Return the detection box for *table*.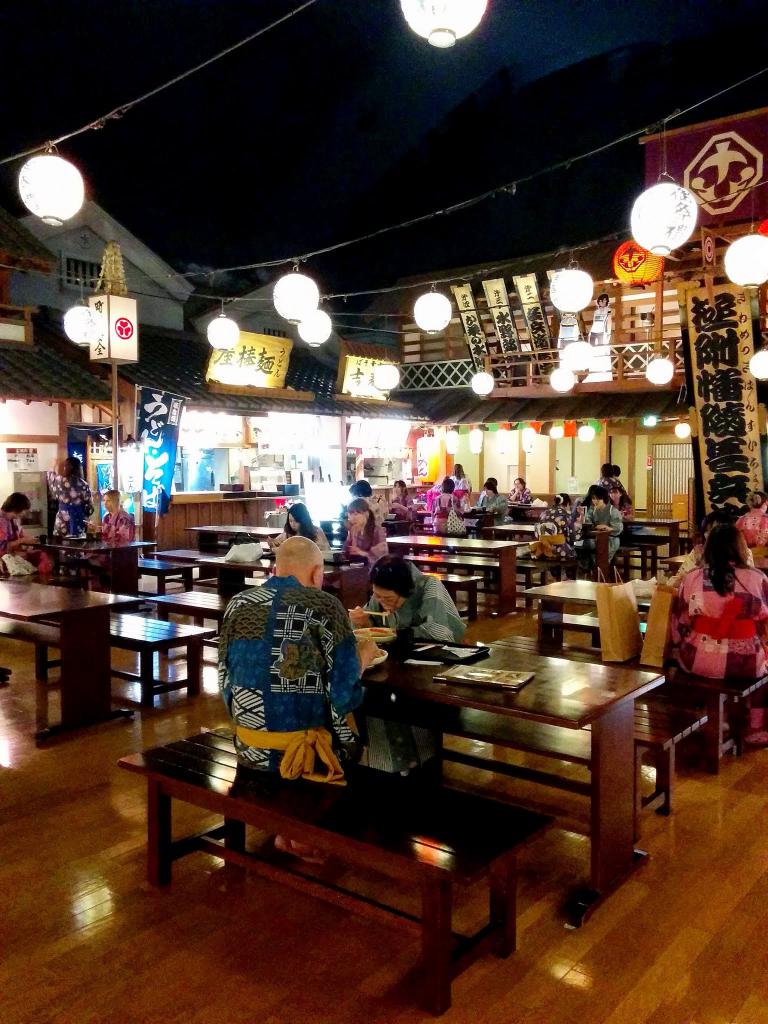
{"left": 0, "top": 568, "right": 148, "bottom": 748}.
